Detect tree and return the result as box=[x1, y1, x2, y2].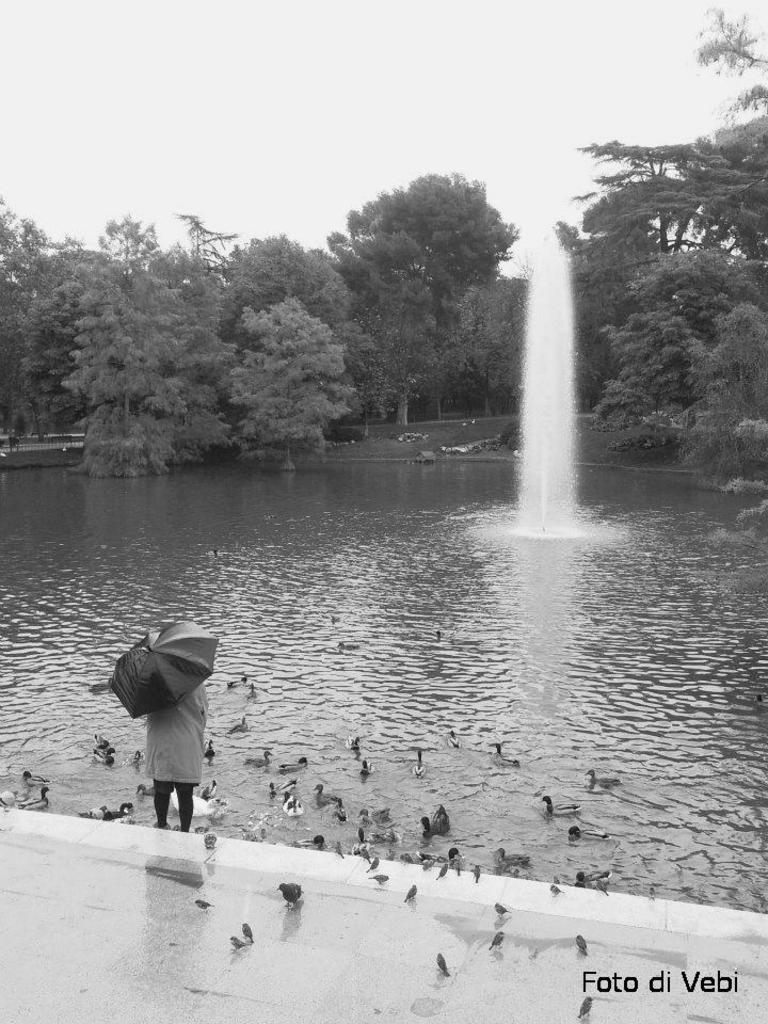
box=[218, 229, 357, 327].
